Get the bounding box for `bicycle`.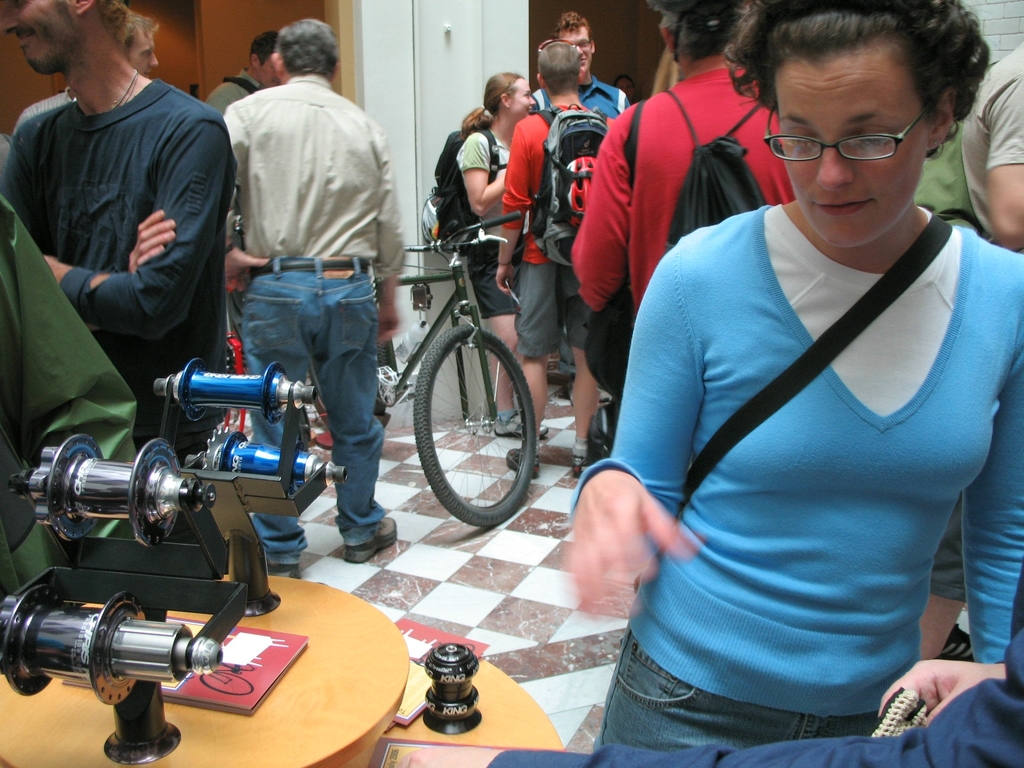
<box>349,167,573,540</box>.
